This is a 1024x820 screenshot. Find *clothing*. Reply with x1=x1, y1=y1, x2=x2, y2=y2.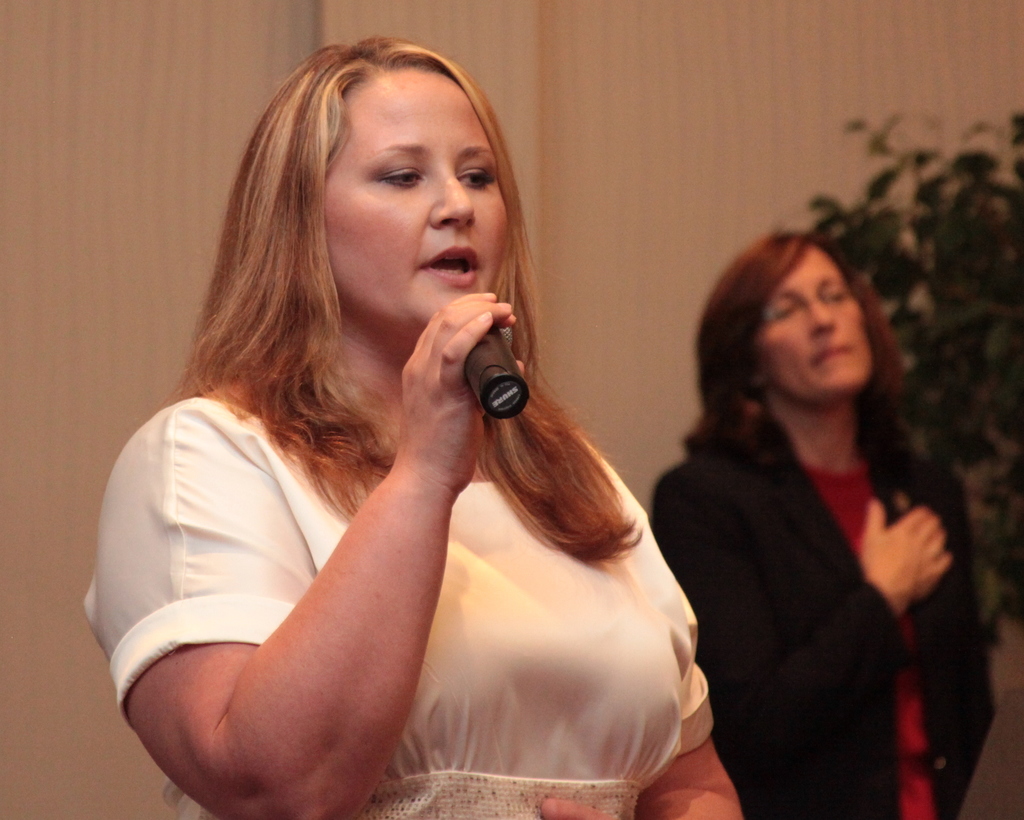
x1=83, y1=378, x2=719, y2=819.
